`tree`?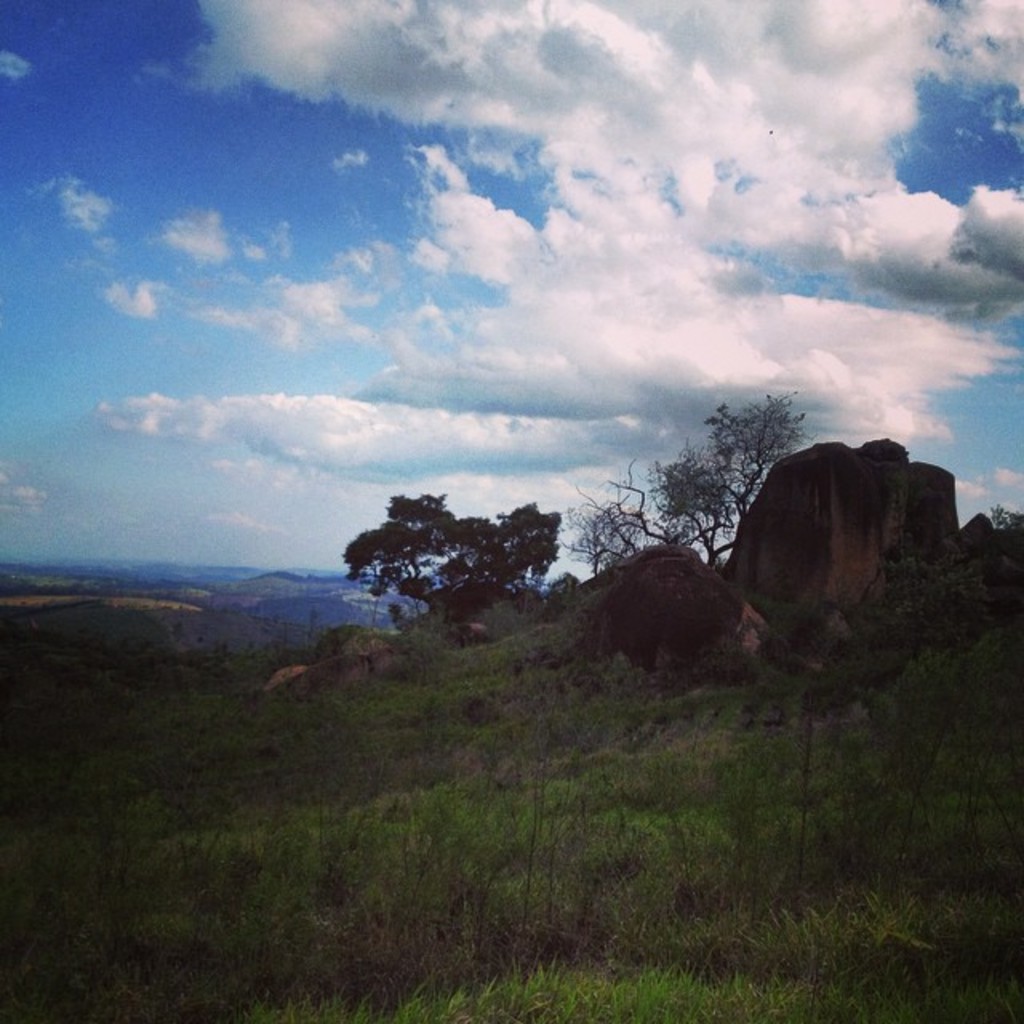
bbox=[342, 490, 560, 616]
